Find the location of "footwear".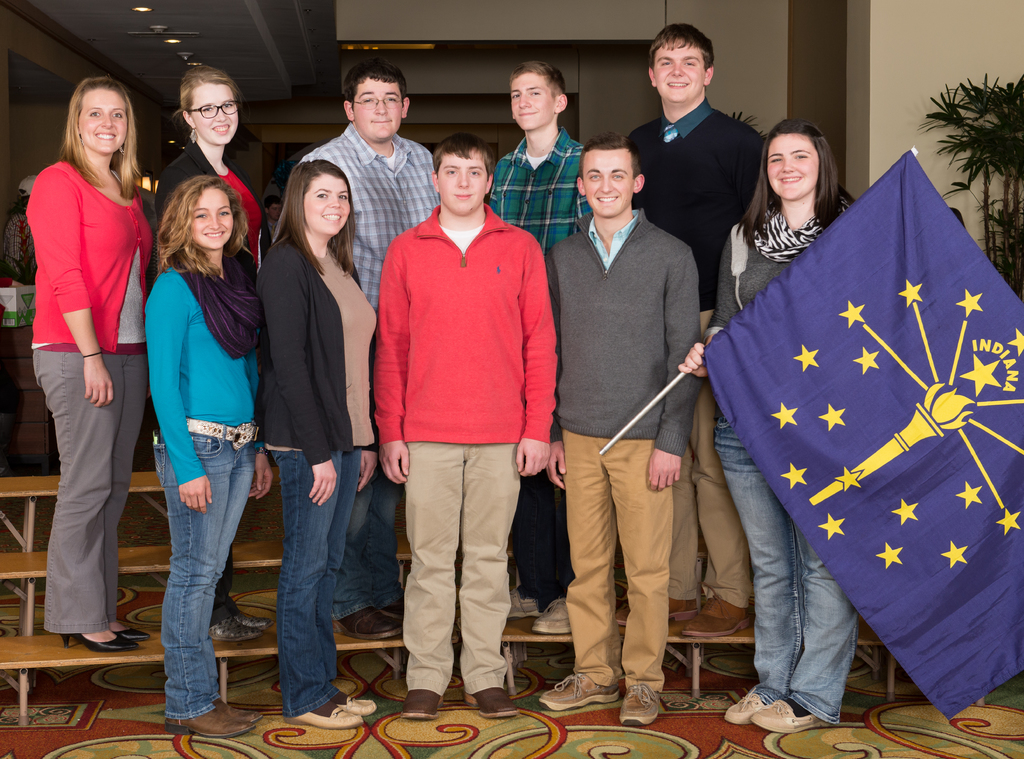
Location: 616/681/663/731.
